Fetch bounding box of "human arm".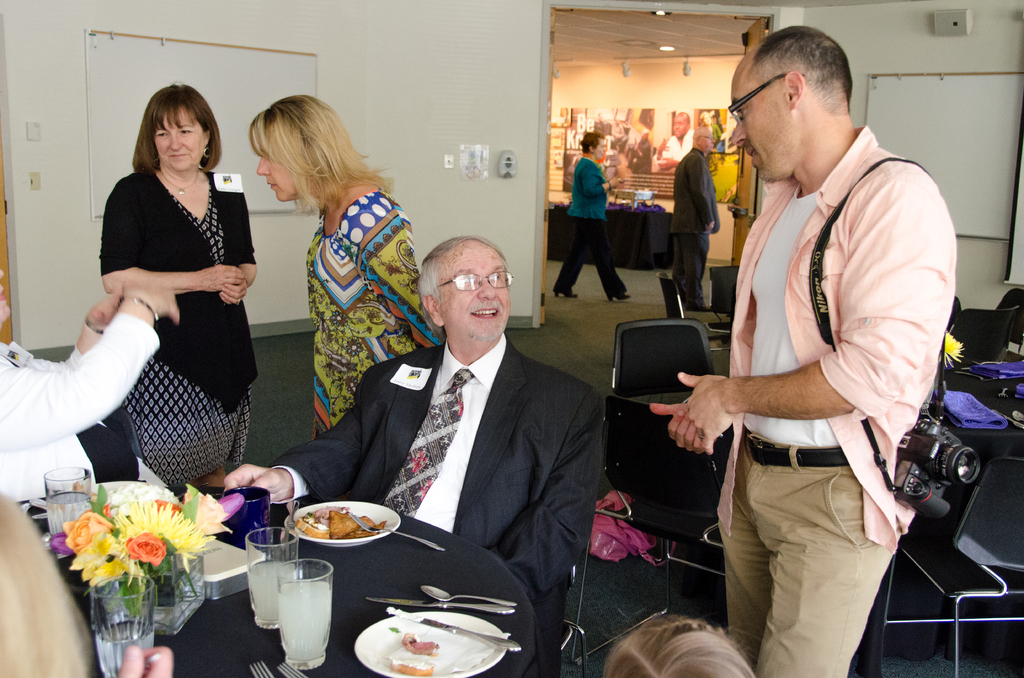
Bbox: 215:188:261:299.
